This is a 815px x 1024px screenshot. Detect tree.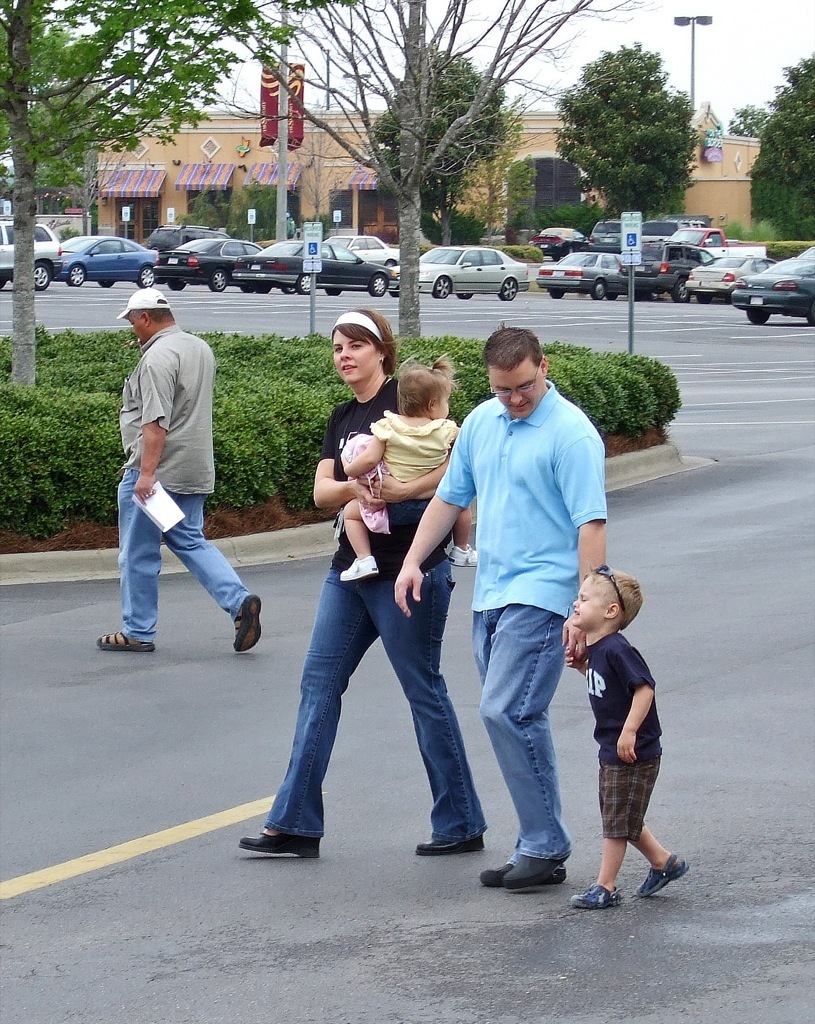
(204,0,661,343).
